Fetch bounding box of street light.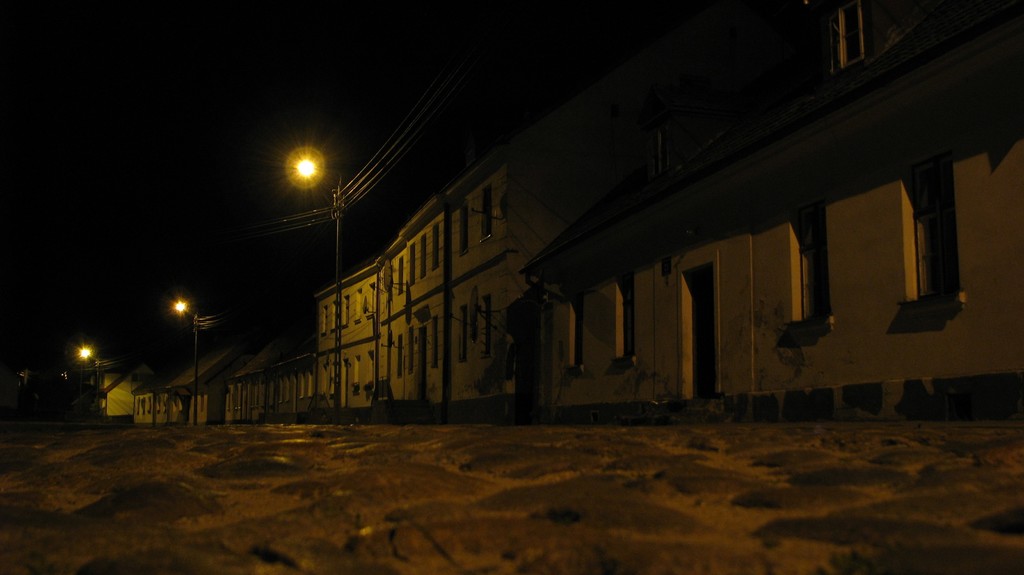
Bbox: <box>170,295,205,424</box>.
